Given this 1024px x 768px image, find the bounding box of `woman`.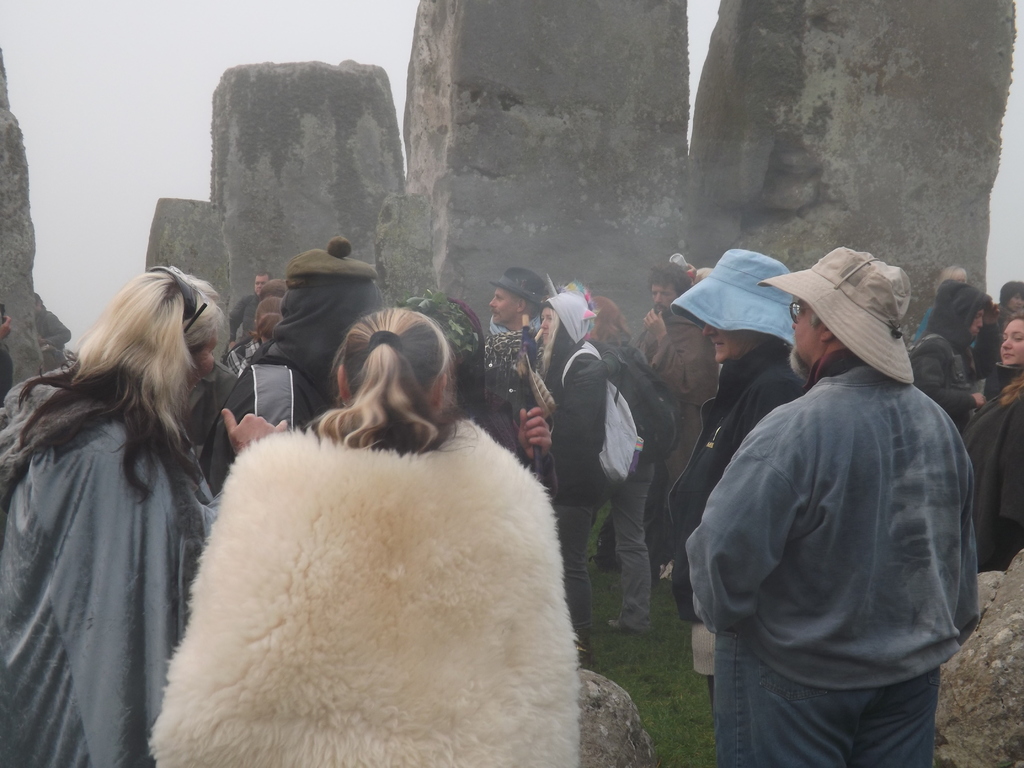
143, 305, 588, 767.
